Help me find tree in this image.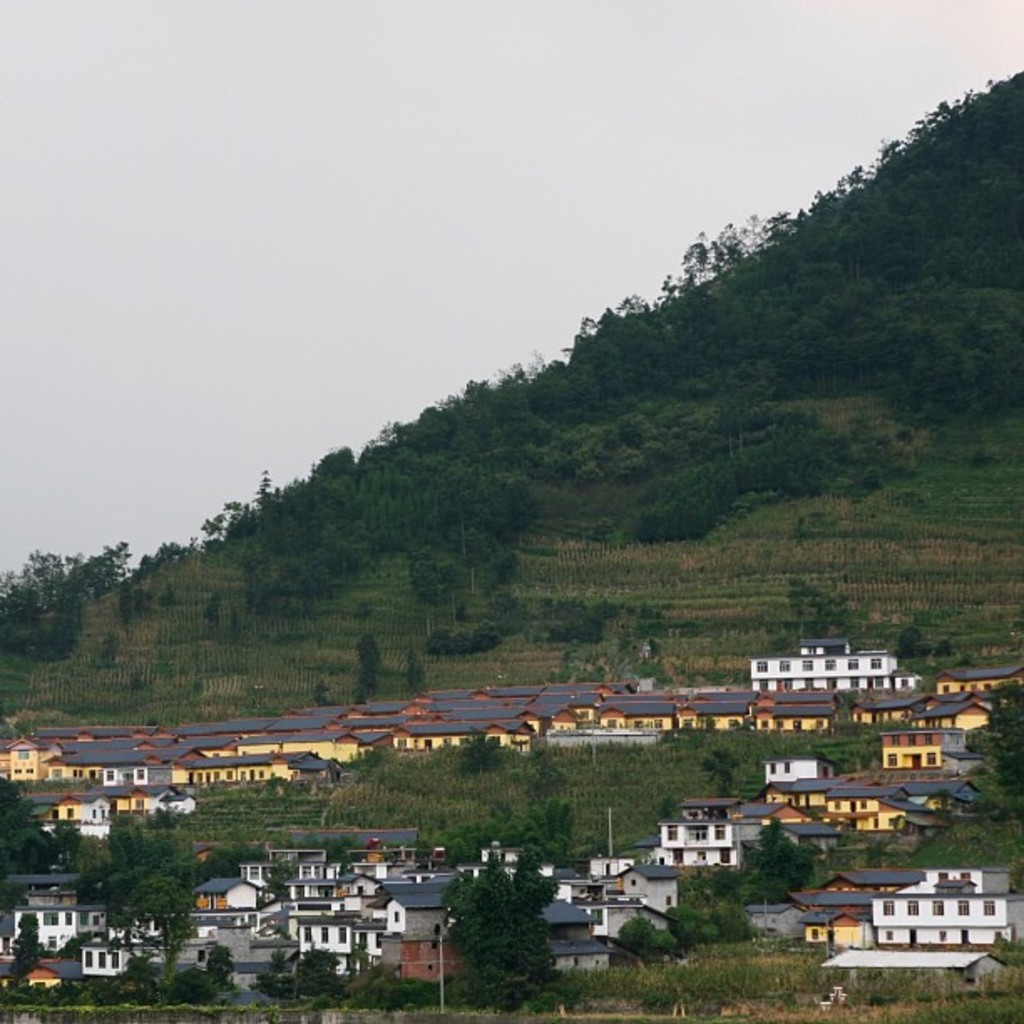
Found it: [x1=699, y1=746, x2=740, y2=793].
